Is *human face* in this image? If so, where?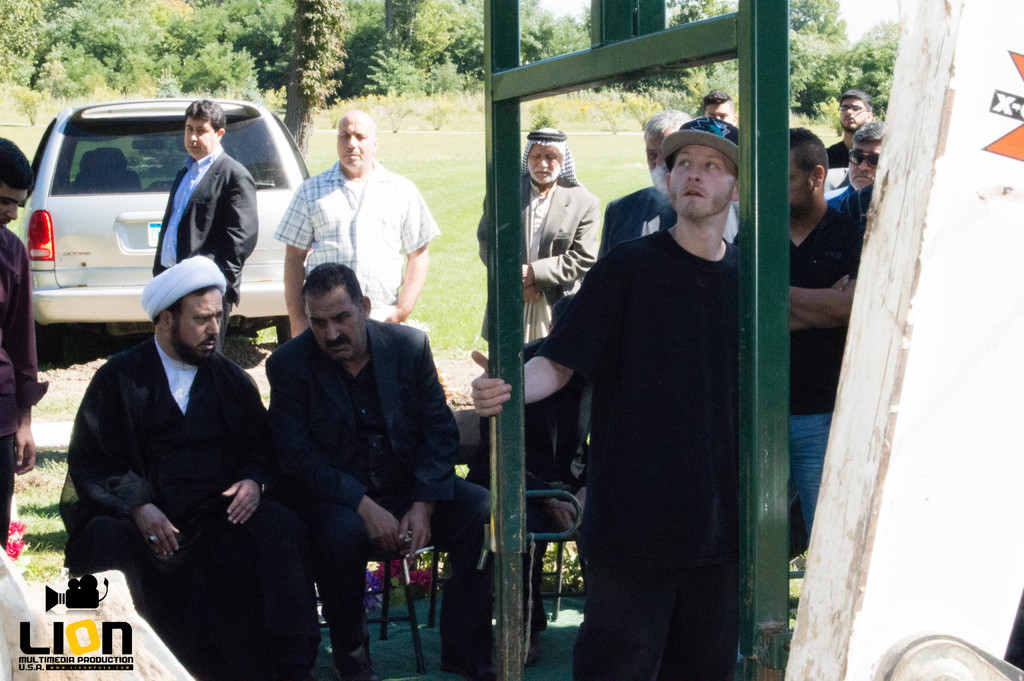
Yes, at left=704, top=104, right=732, bottom=124.
